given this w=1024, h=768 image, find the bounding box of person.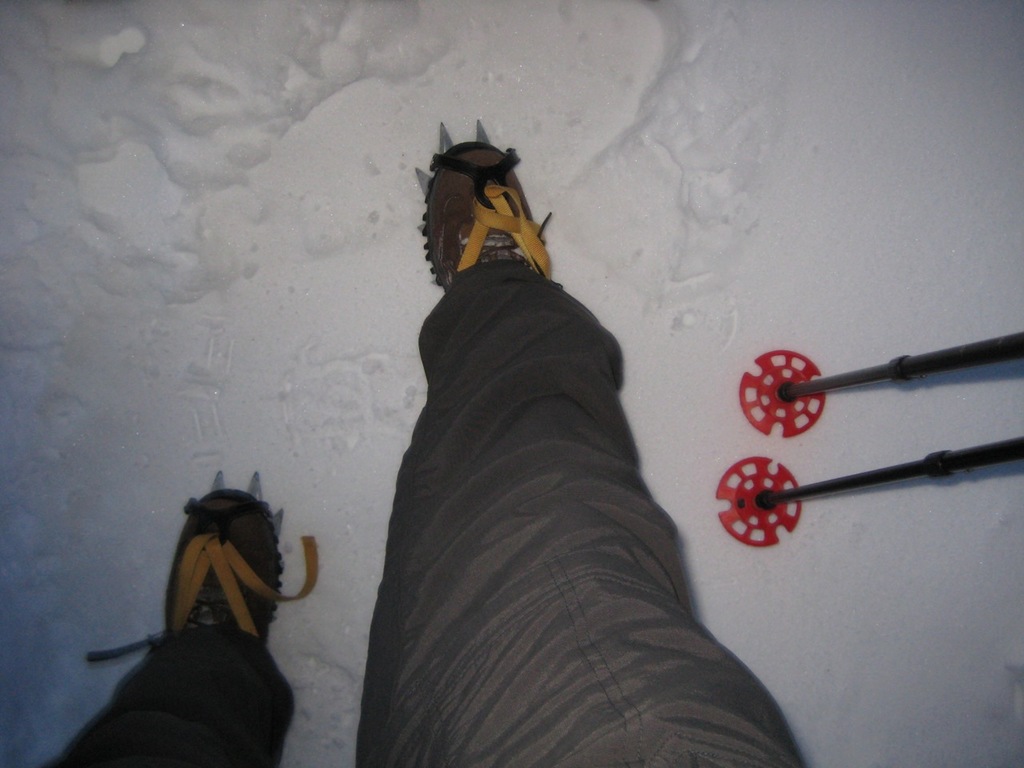
region(35, 134, 821, 767).
